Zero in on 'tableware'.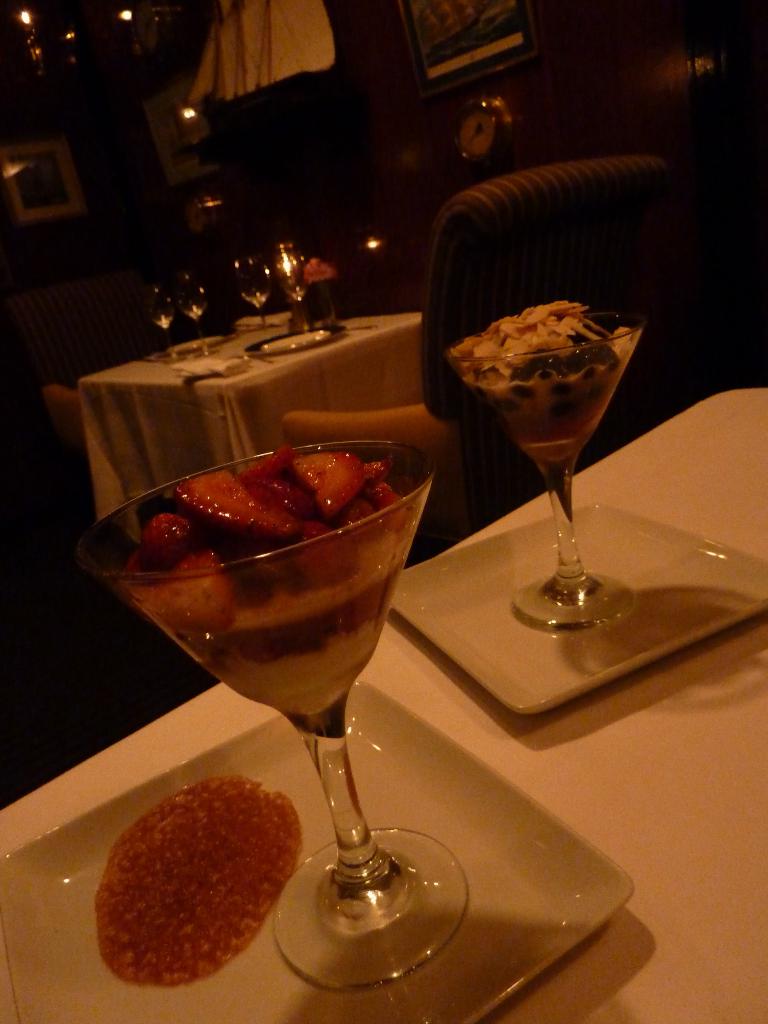
Zeroed in: pyautogui.locateOnScreen(392, 500, 767, 717).
